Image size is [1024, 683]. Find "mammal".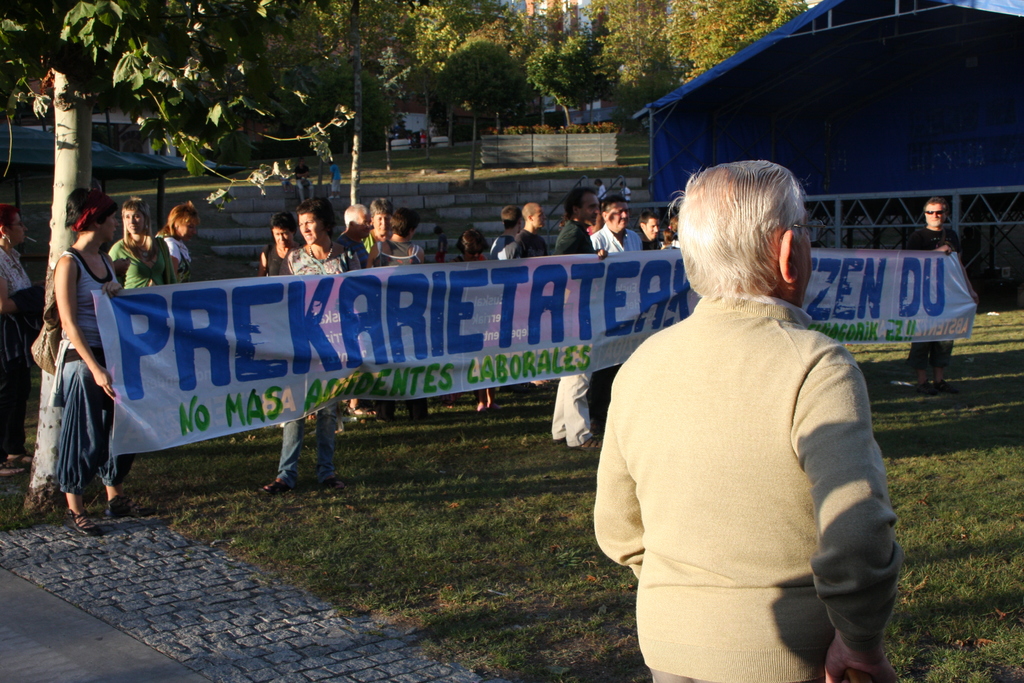
locate(590, 147, 914, 682).
